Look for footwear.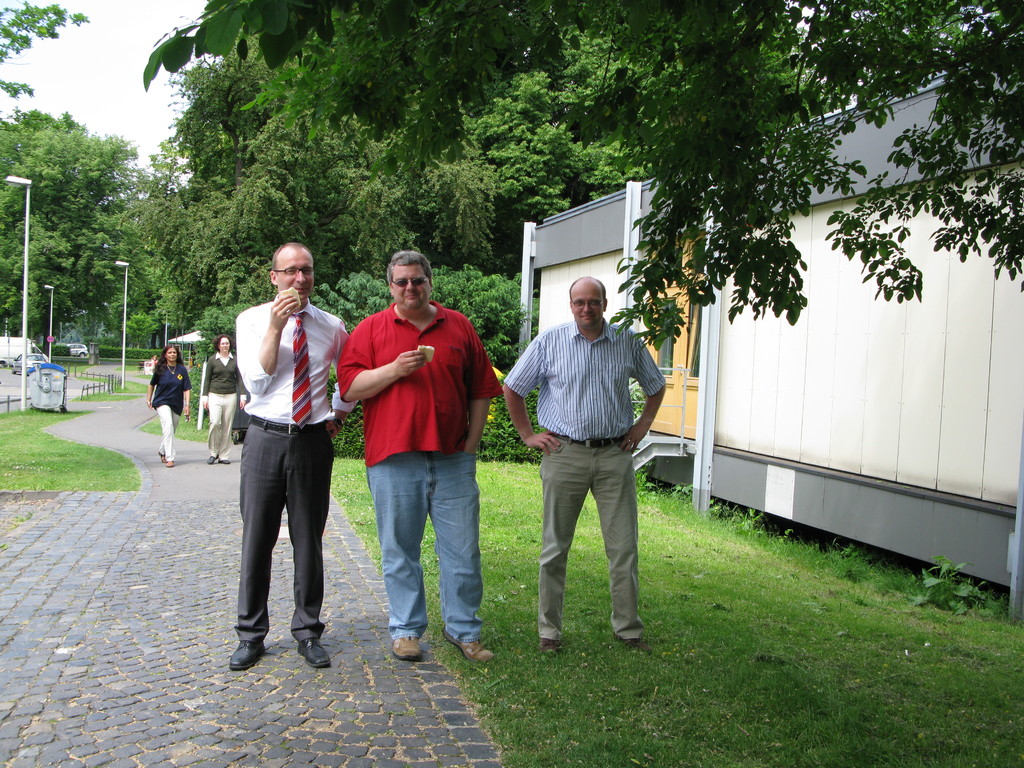
Found: locate(612, 631, 652, 657).
